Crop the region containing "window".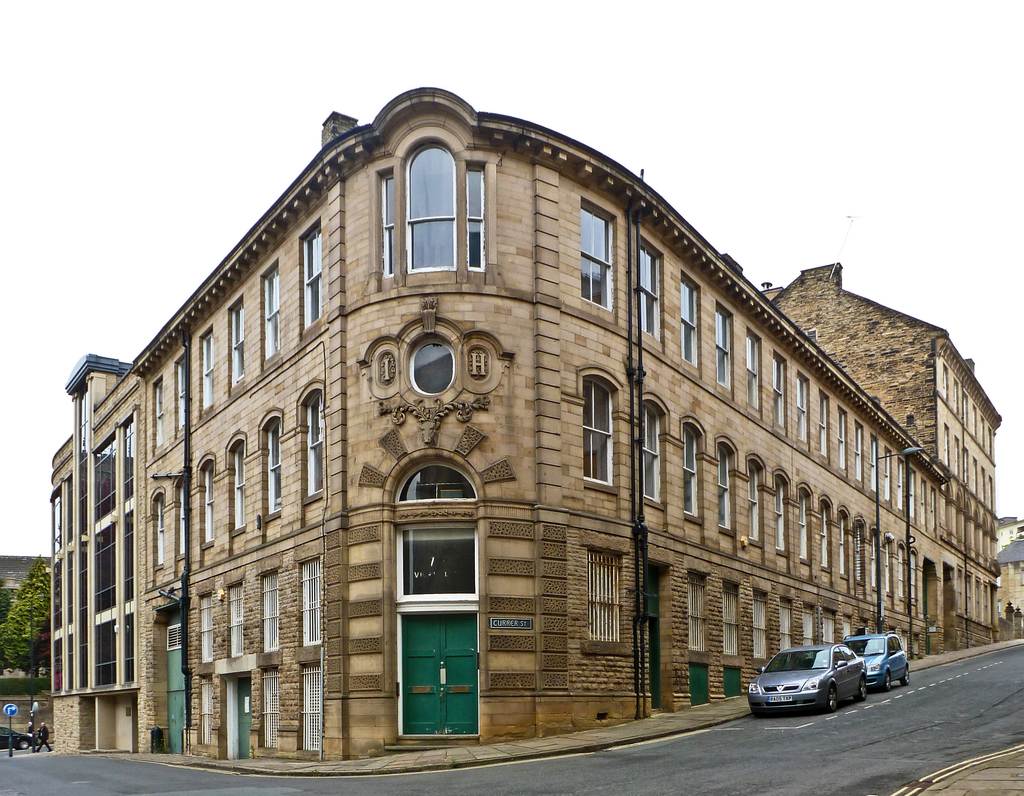
Crop region: x1=748, y1=327, x2=764, y2=419.
